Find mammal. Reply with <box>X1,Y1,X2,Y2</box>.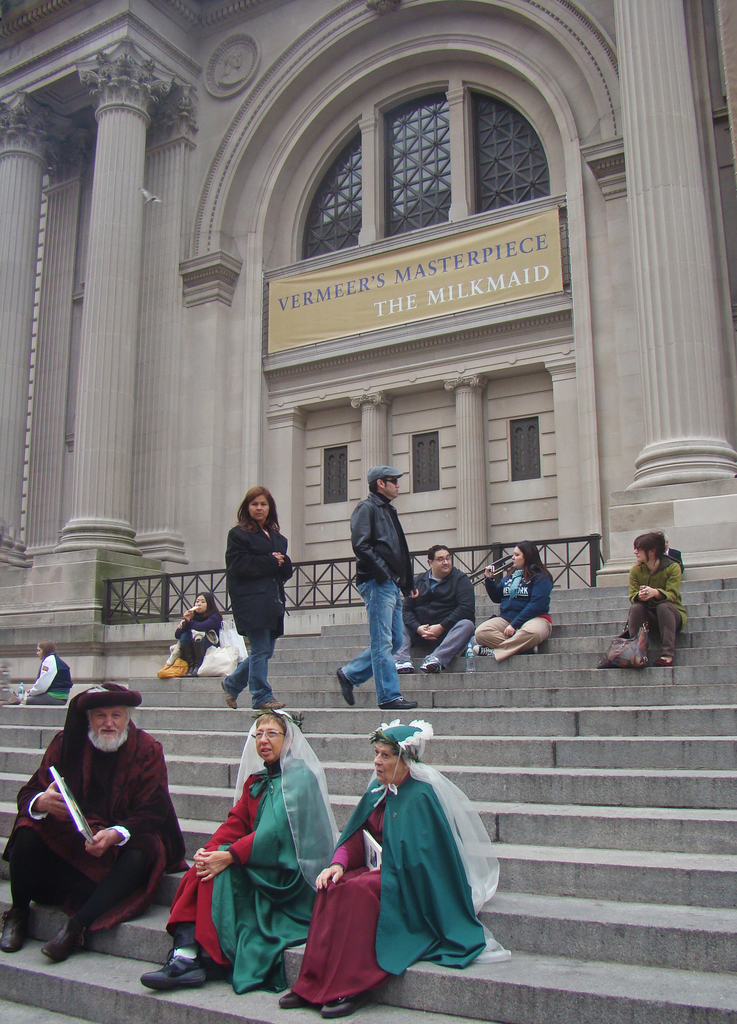
<box>335,463,417,710</box>.
